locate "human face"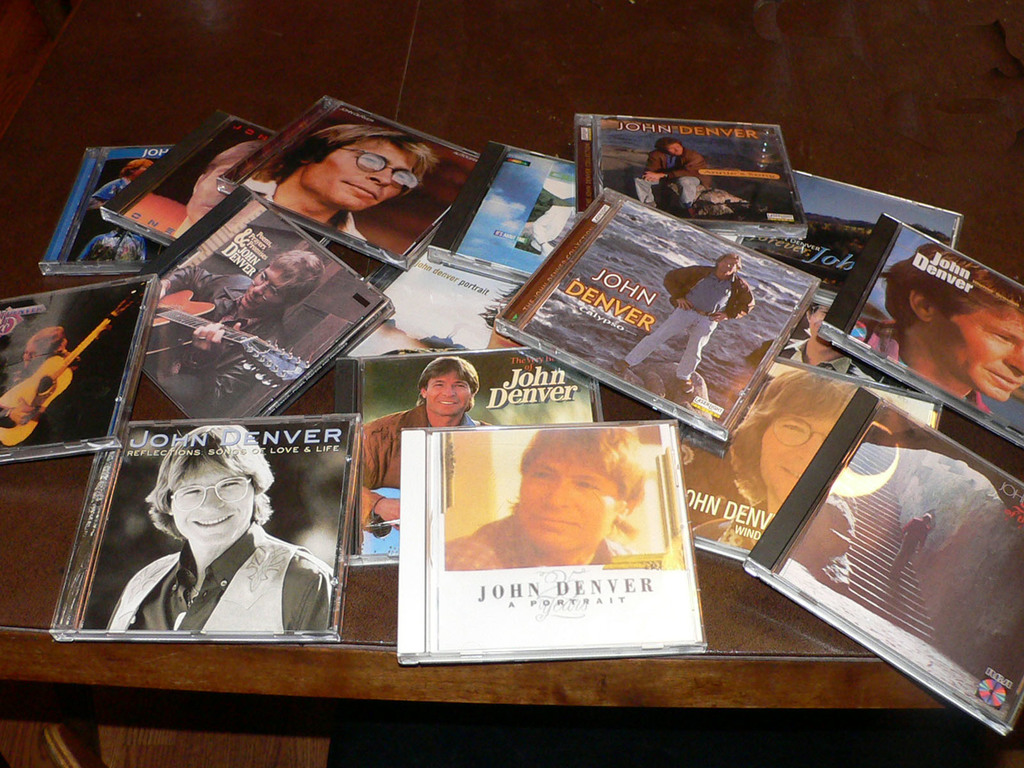
{"left": 938, "top": 301, "right": 1023, "bottom": 400}
